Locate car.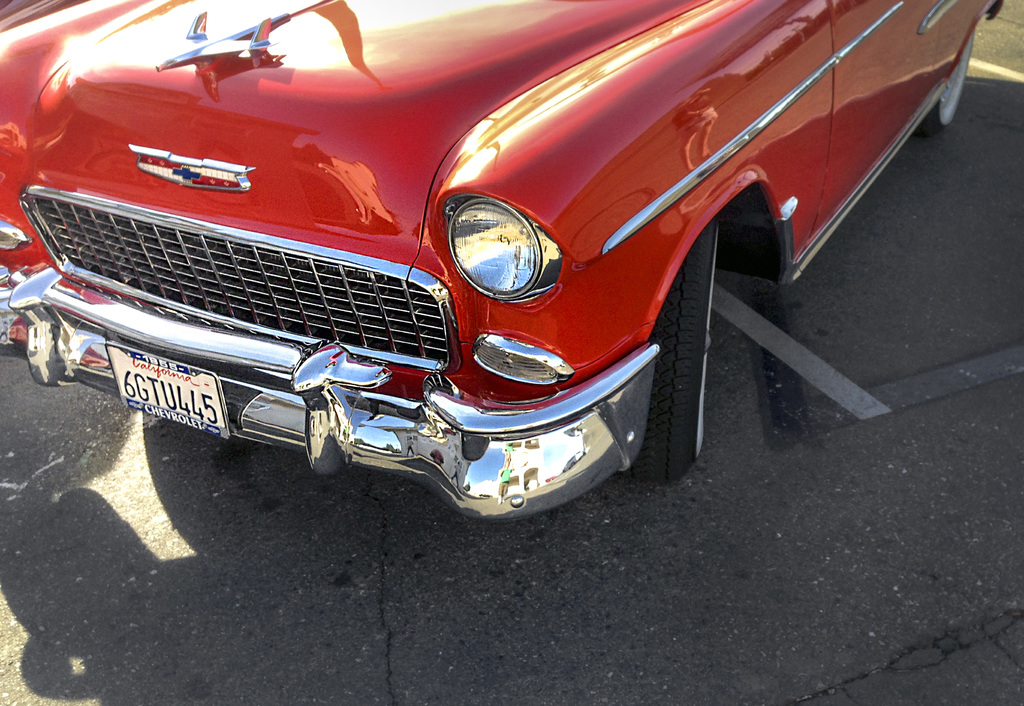
Bounding box: region(0, 0, 1006, 521).
